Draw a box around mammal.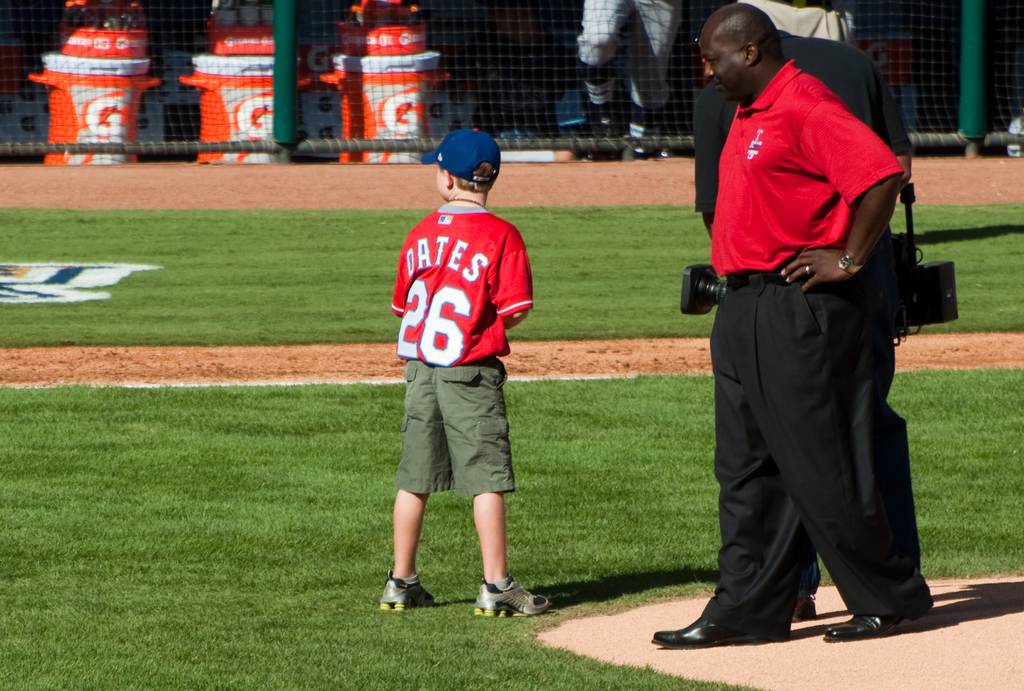
368/122/549/621.
